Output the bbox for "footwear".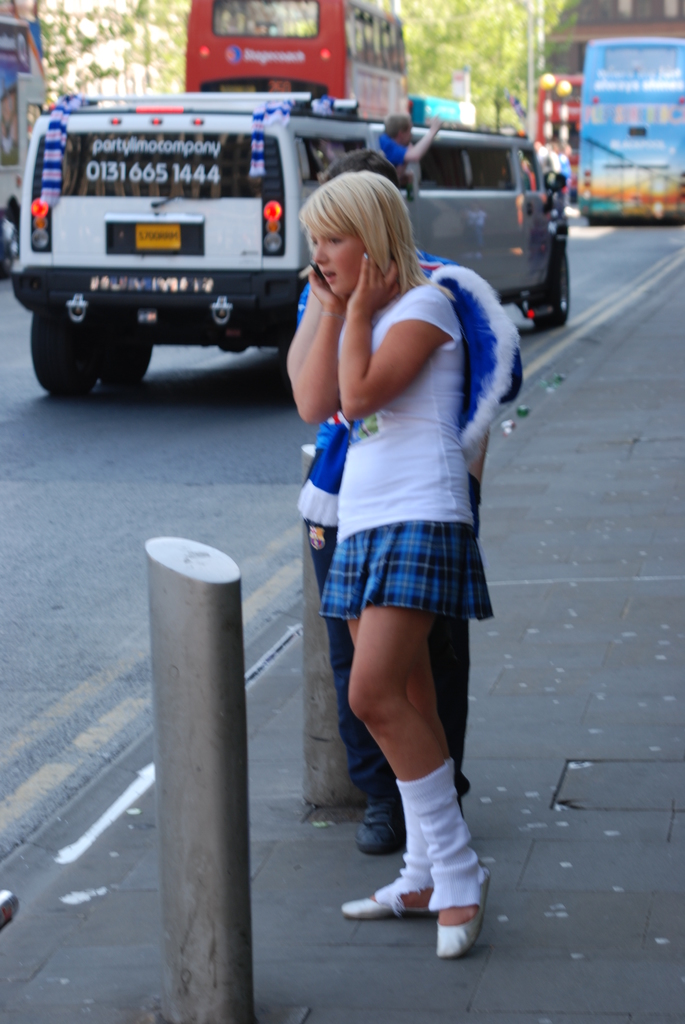
rect(435, 882, 500, 955).
